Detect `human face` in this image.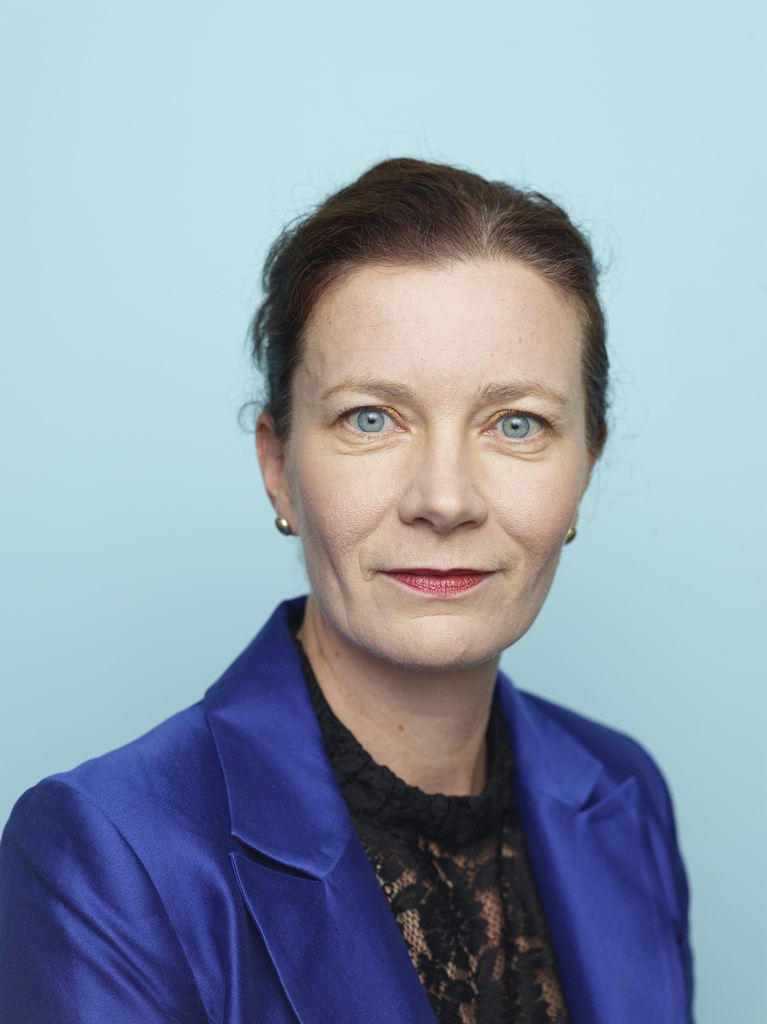
Detection: <box>279,271,582,666</box>.
